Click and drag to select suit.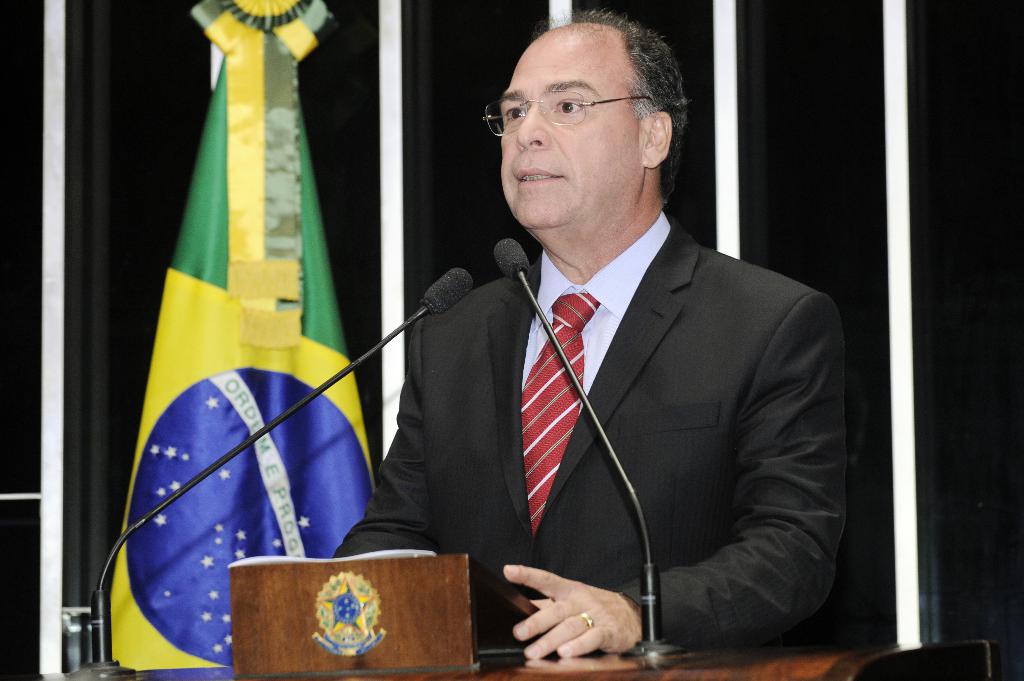
Selection: bbox(358, 143, 853, 650).
